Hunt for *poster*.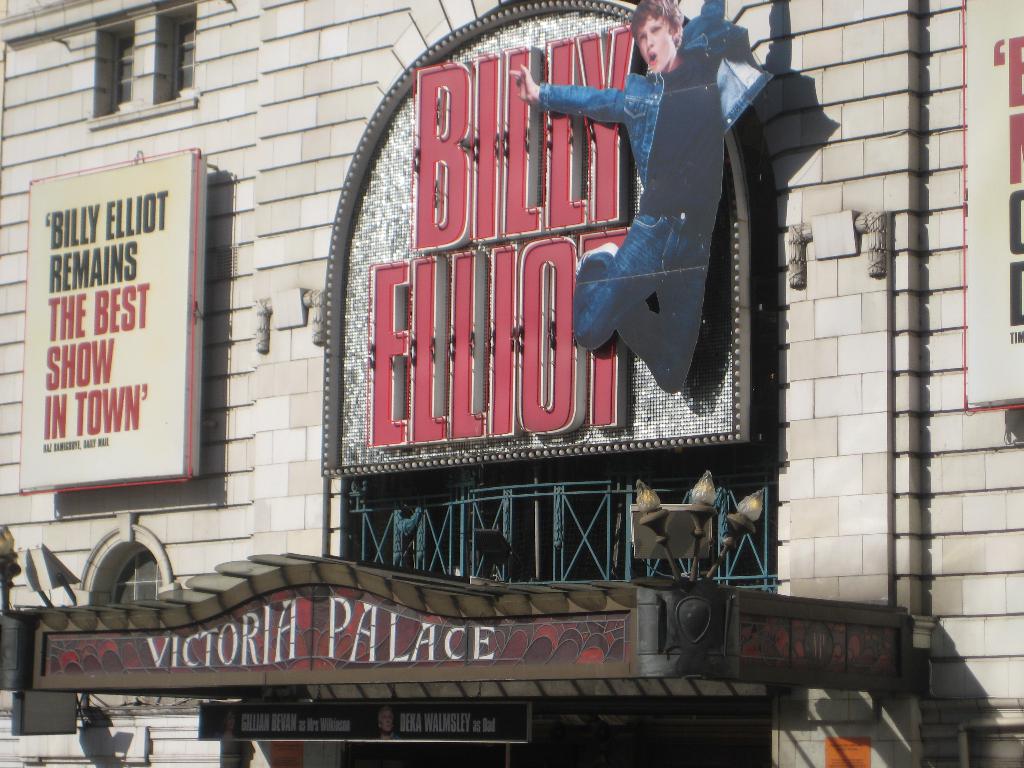
Hunted down at 20,154,199,483.
